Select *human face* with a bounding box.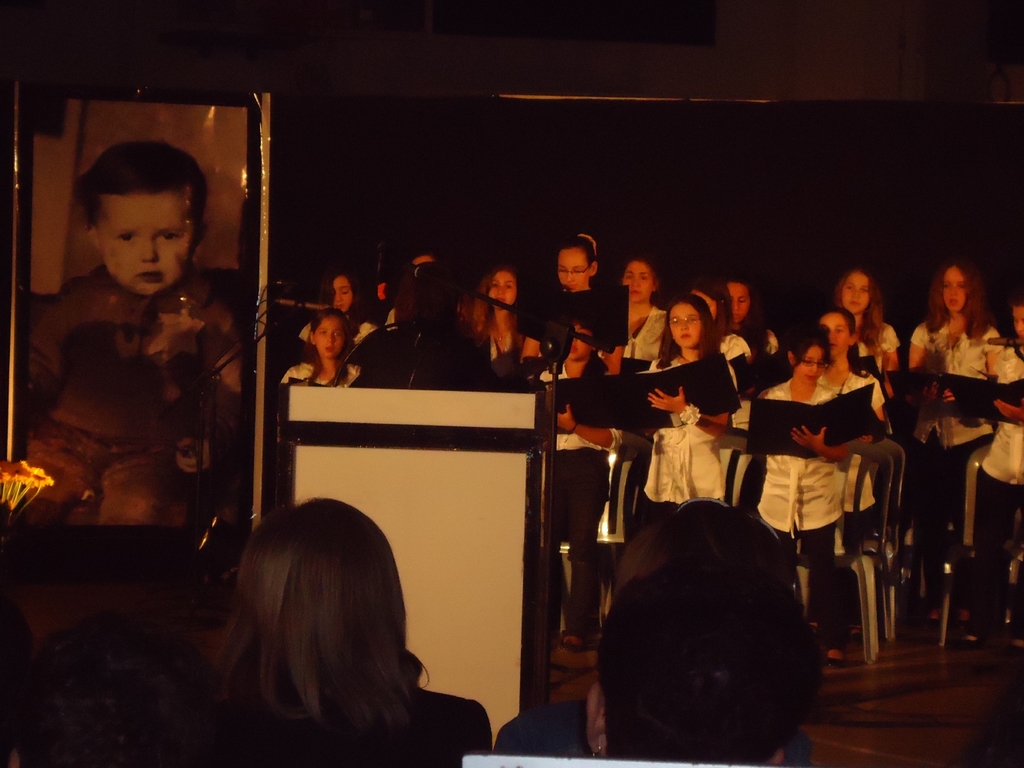
Rect(941, 268, 966, 314).
